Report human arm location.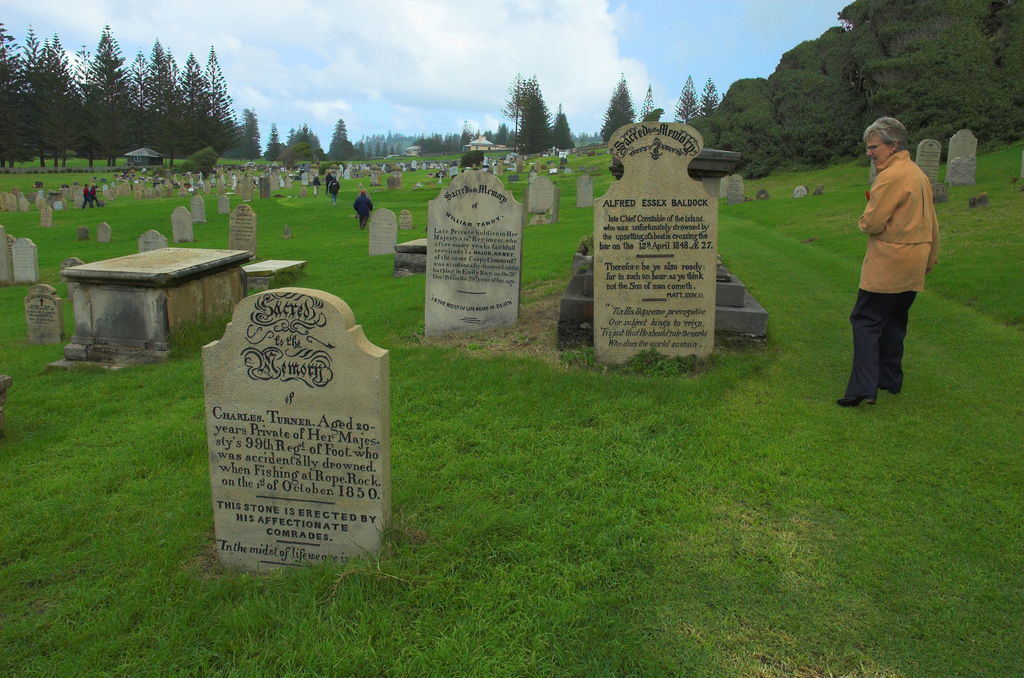
Report: region(328, 182, 333, 193).
